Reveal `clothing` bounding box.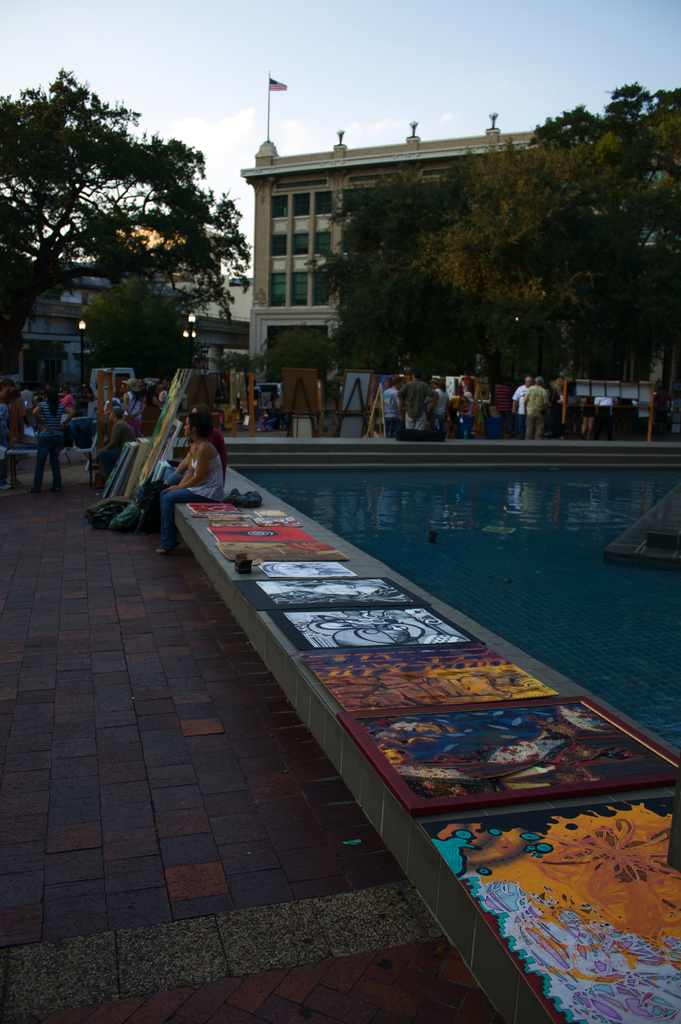
Revealed: <box>498,385,514,428</box>.
